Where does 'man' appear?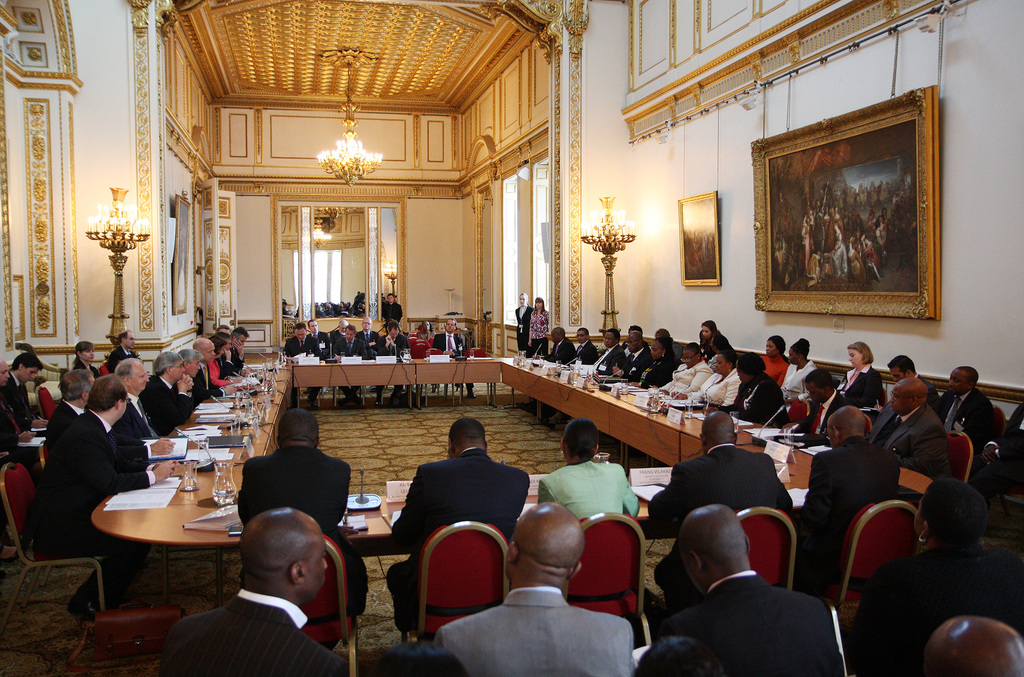
Appears at [left=0, top=353, right=49, bottom=433].
